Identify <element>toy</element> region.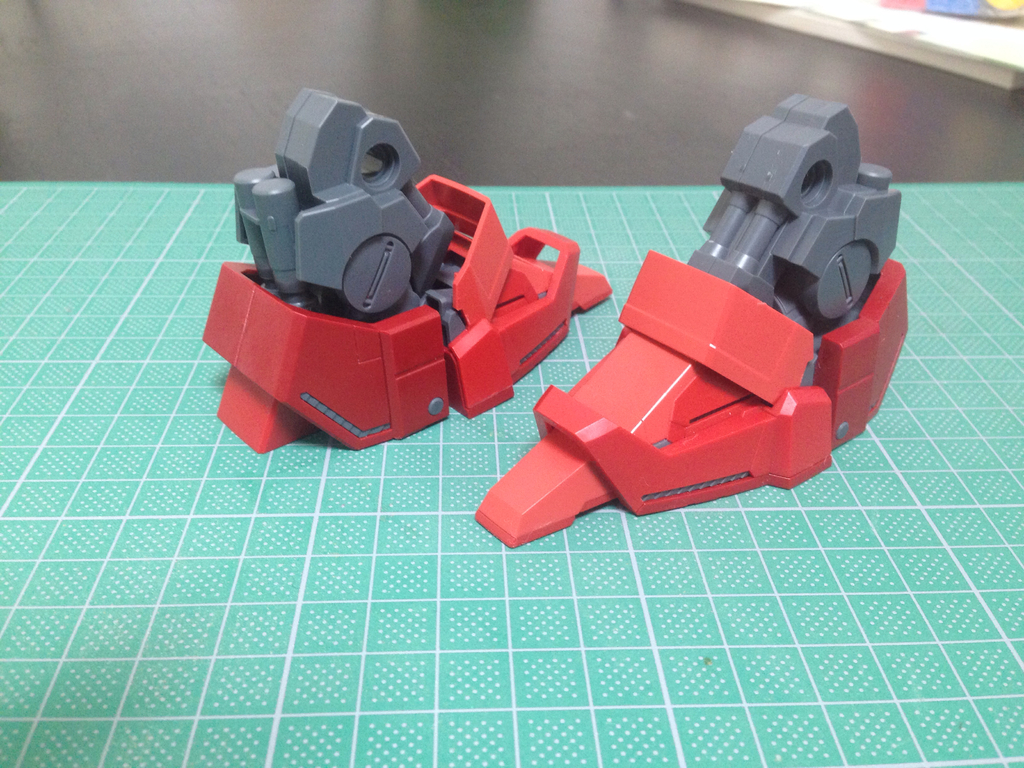
Region: bbox=(472, 104, 913, 544).
